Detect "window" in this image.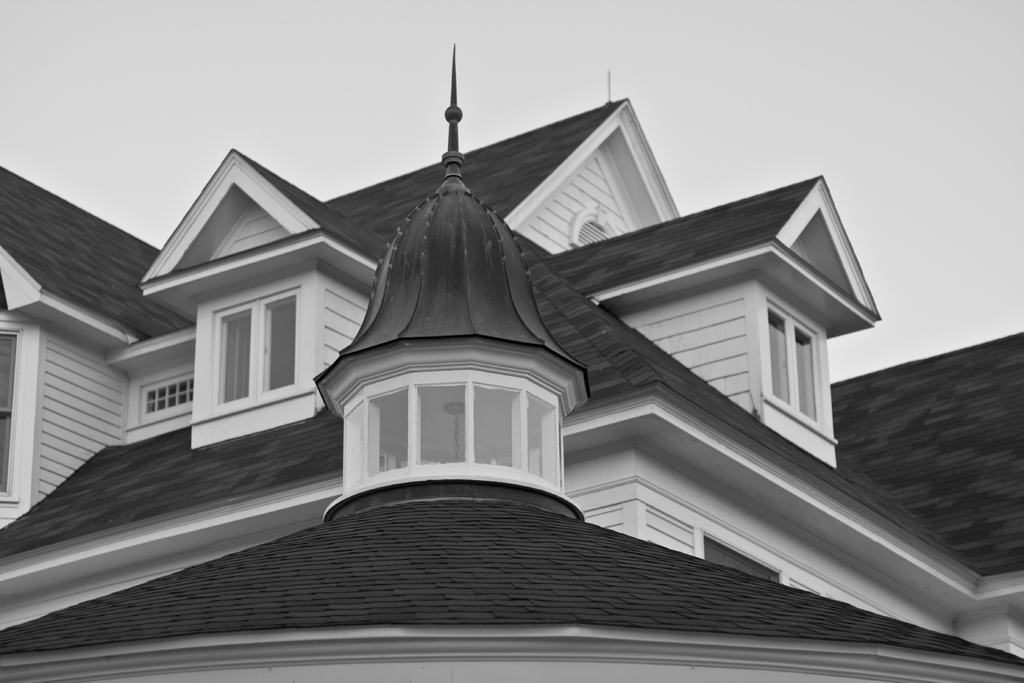
Detection: bbox=[0, 313, 39, 516].
